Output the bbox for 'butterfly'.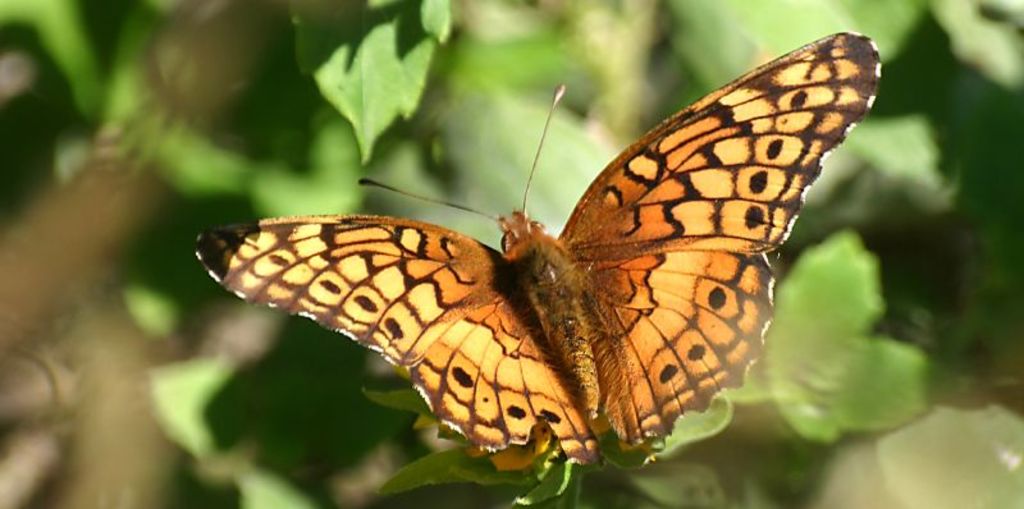
locate(192, 37, 883, 466).
